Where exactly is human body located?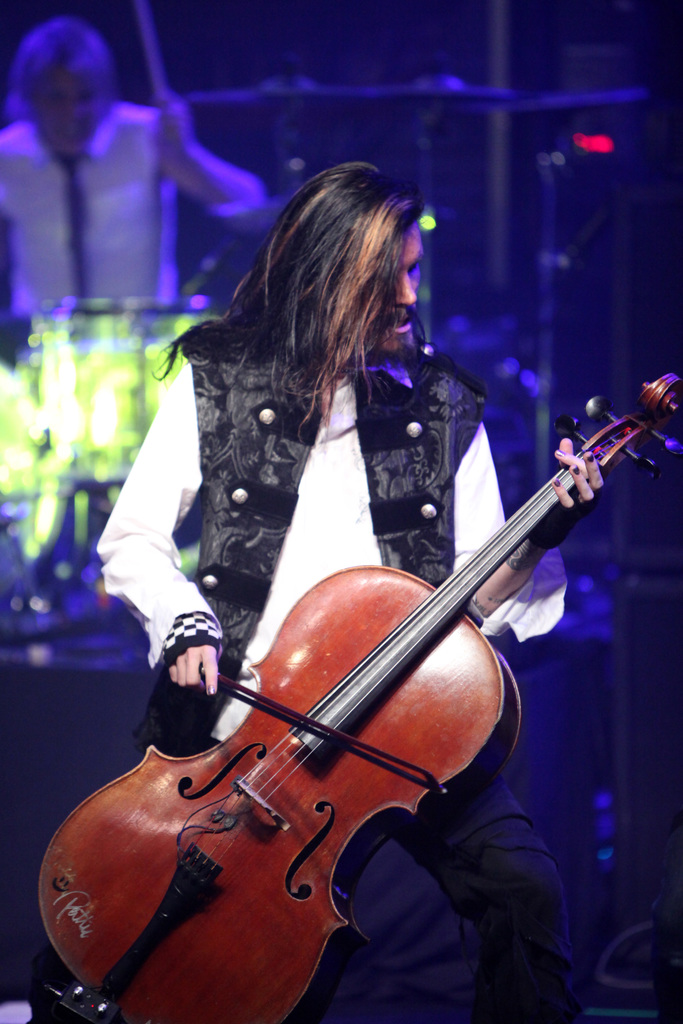
Its bounding box is (79, 213, 641, 937).
